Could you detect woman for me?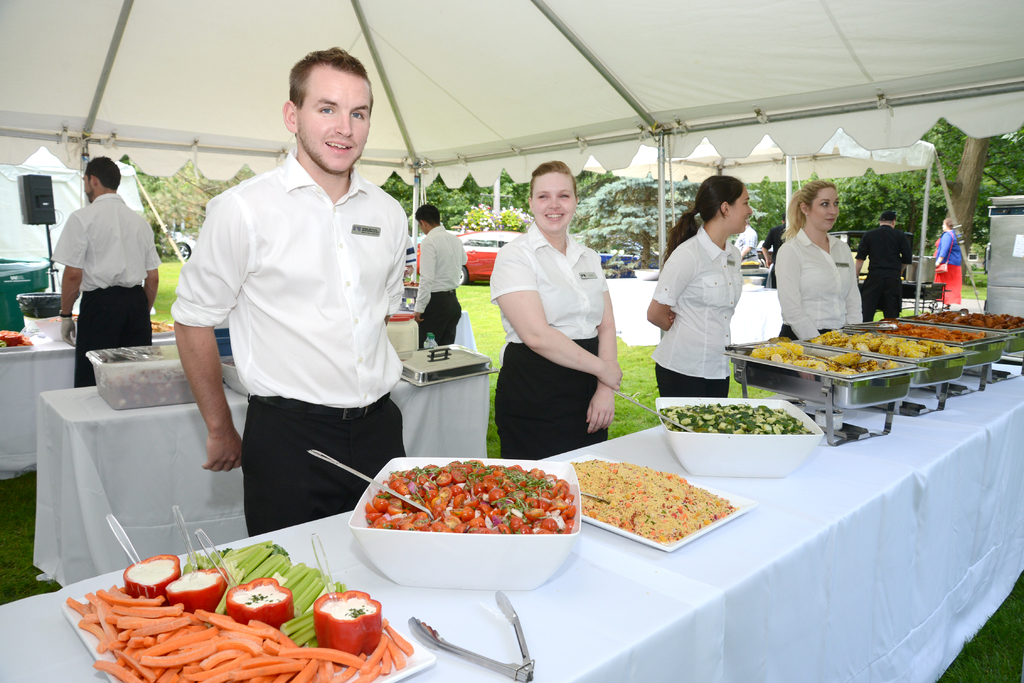
Detection result: (643,177,754,397).
